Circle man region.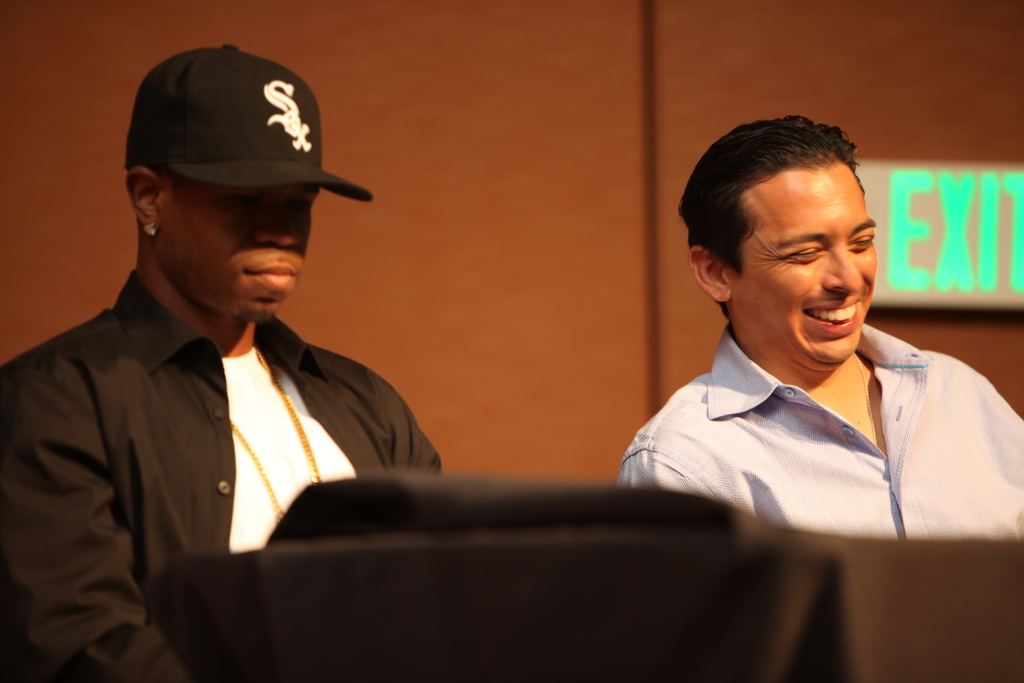
Region: pyautogui.locateOnScreen(0, 42, 444, 682).
